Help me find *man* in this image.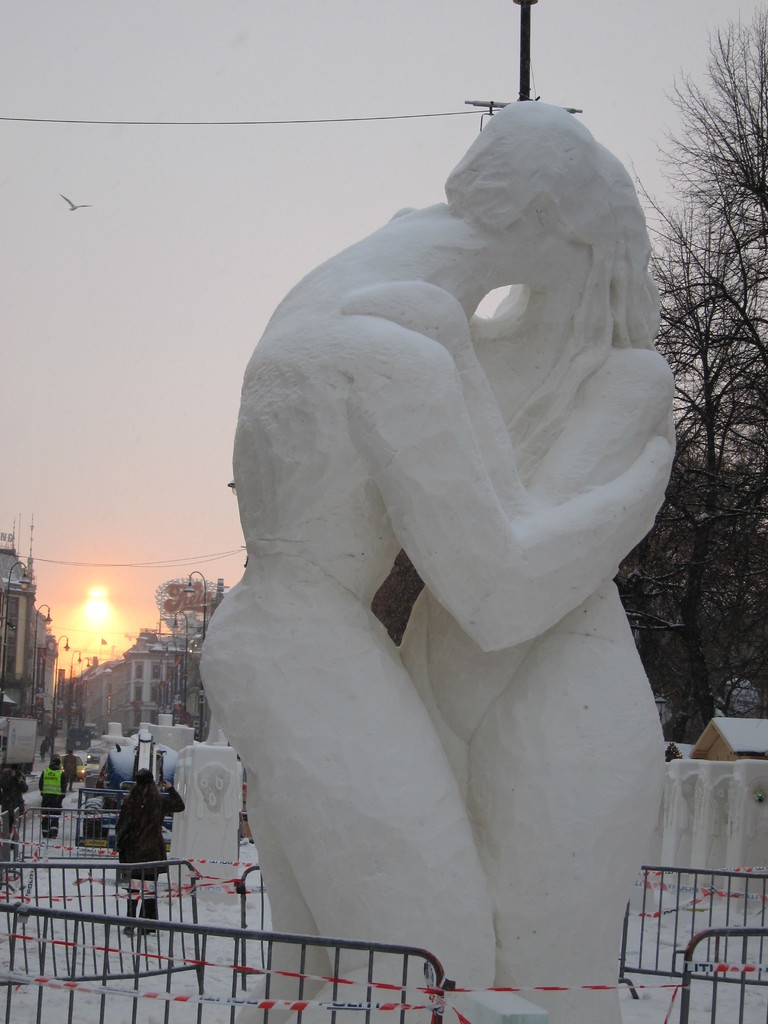
Found it: left=41, top=760, right=68, bottom=836.
